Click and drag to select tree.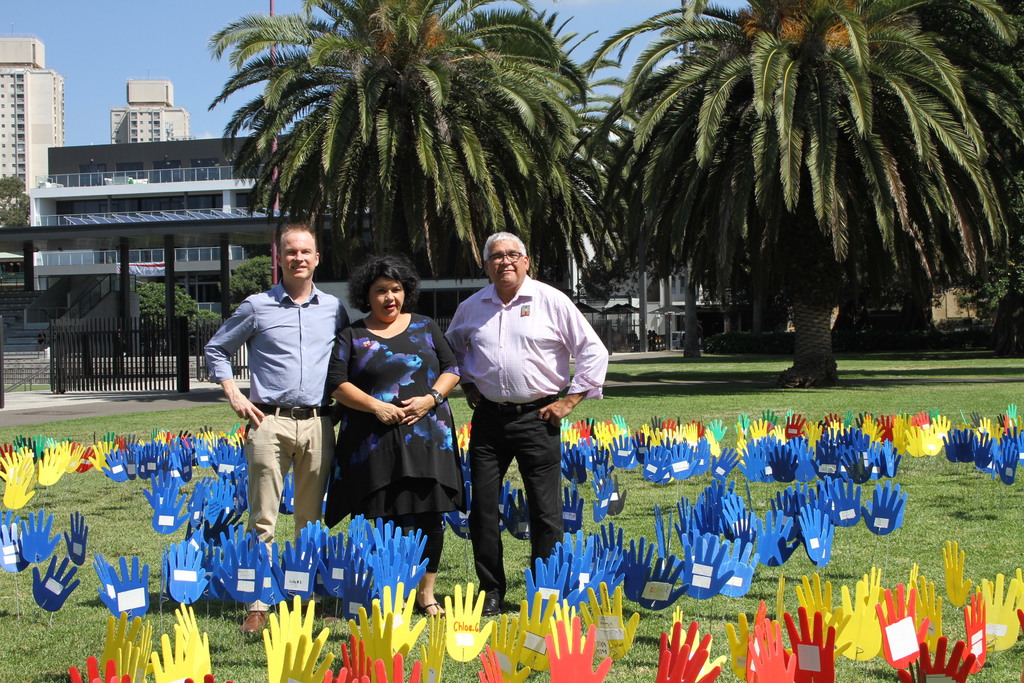
Selection: {"x1": 588, "y1": 0, "x2": 986, "y2": 343}.
